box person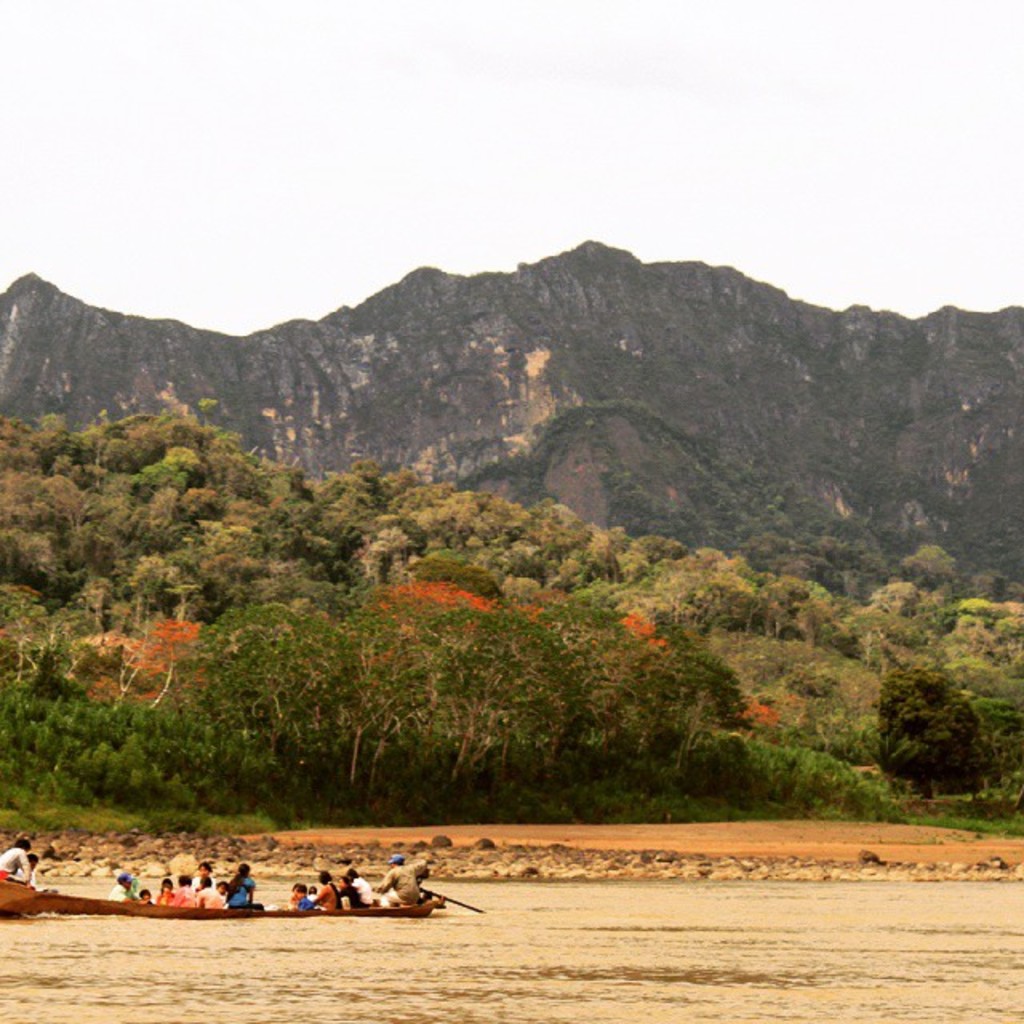
region(344, 866, 386, 910)
